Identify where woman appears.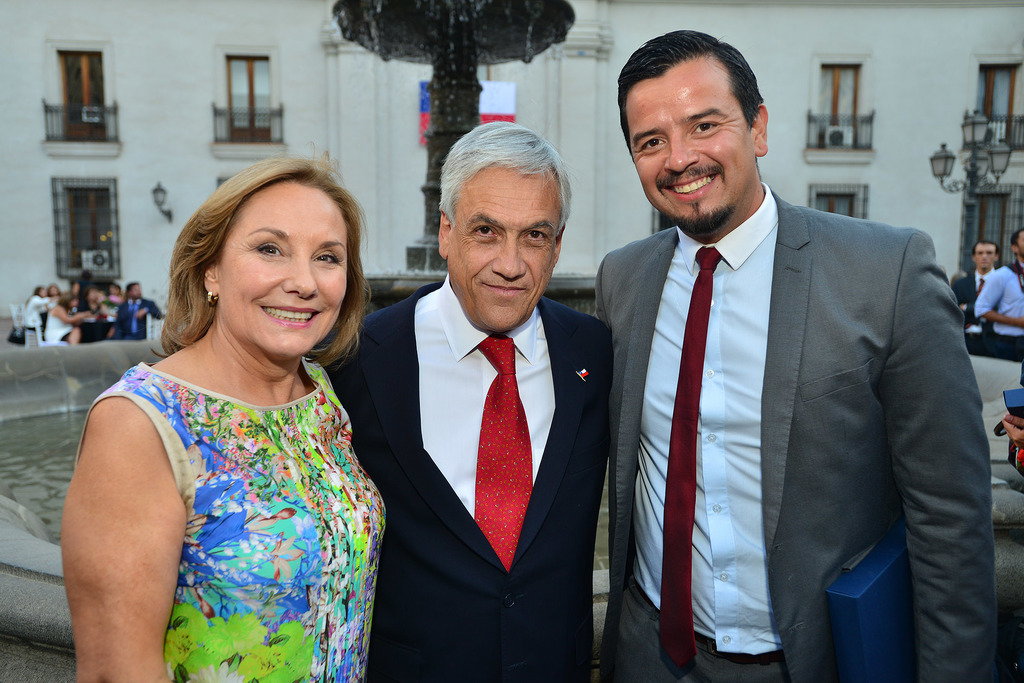
Appears at (x1=47, y1=281, x2=60, y2=296).
